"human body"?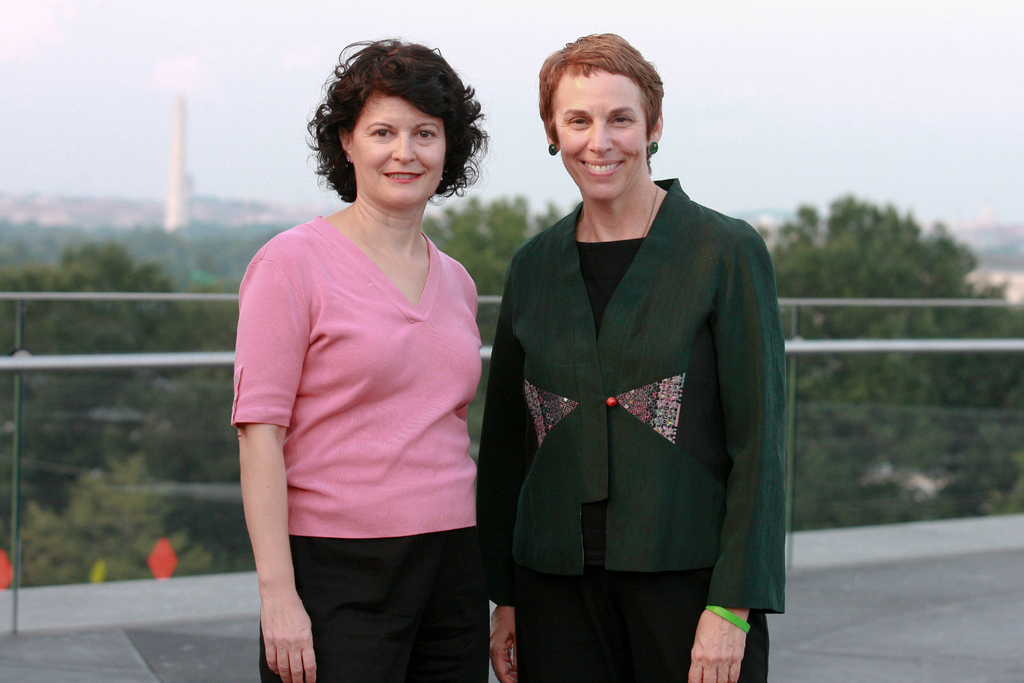
x1=229, y1=39, x2=512, y2=681
